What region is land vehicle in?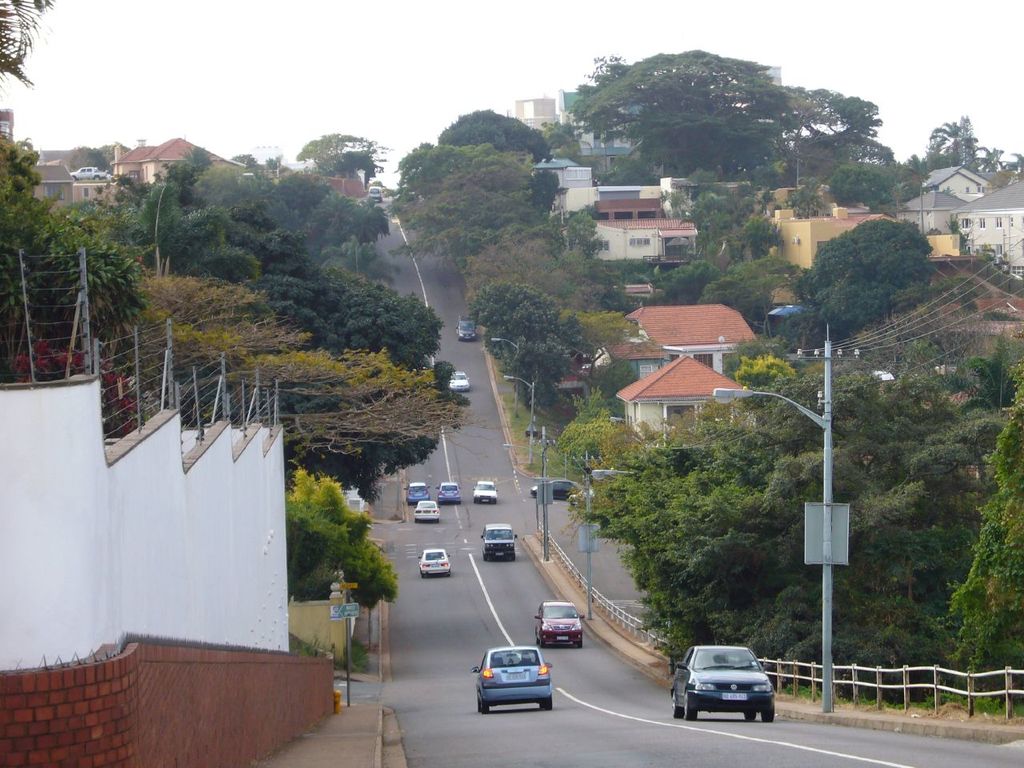
x1=665 y1=632 x2=806 y2=730.
